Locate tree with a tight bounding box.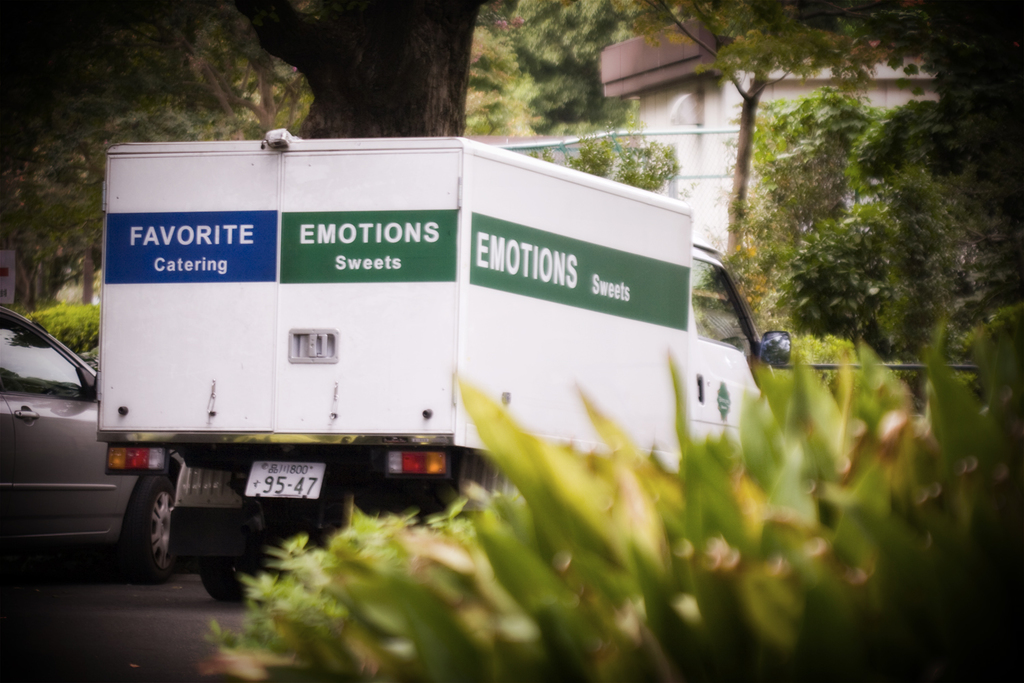
{"x1": 854, "y1": 0, "x2": 1023, "y2": 280}.
